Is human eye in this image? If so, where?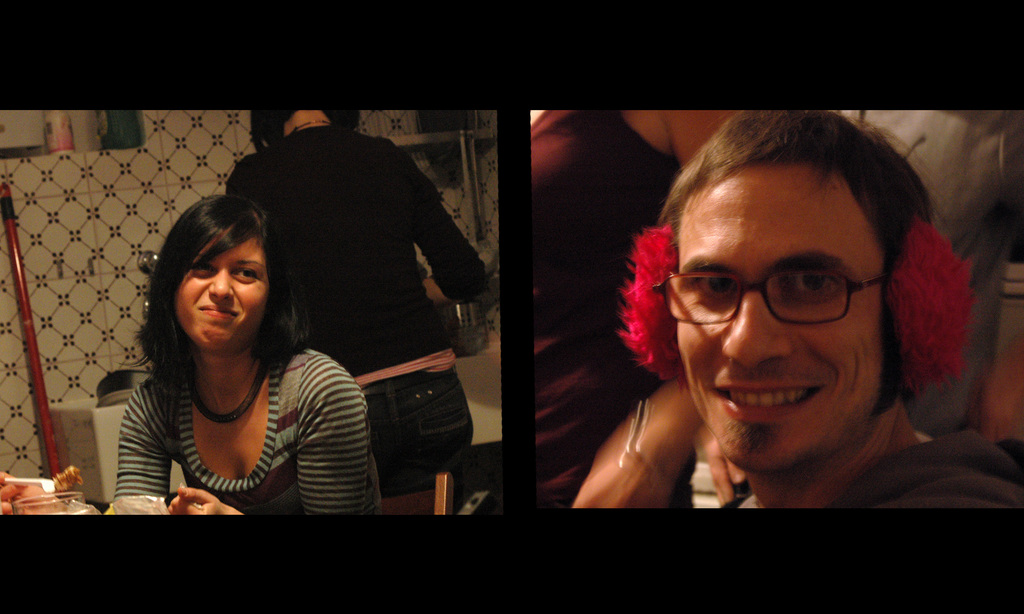
Yes, at locate(232, 266, 262, 283).
